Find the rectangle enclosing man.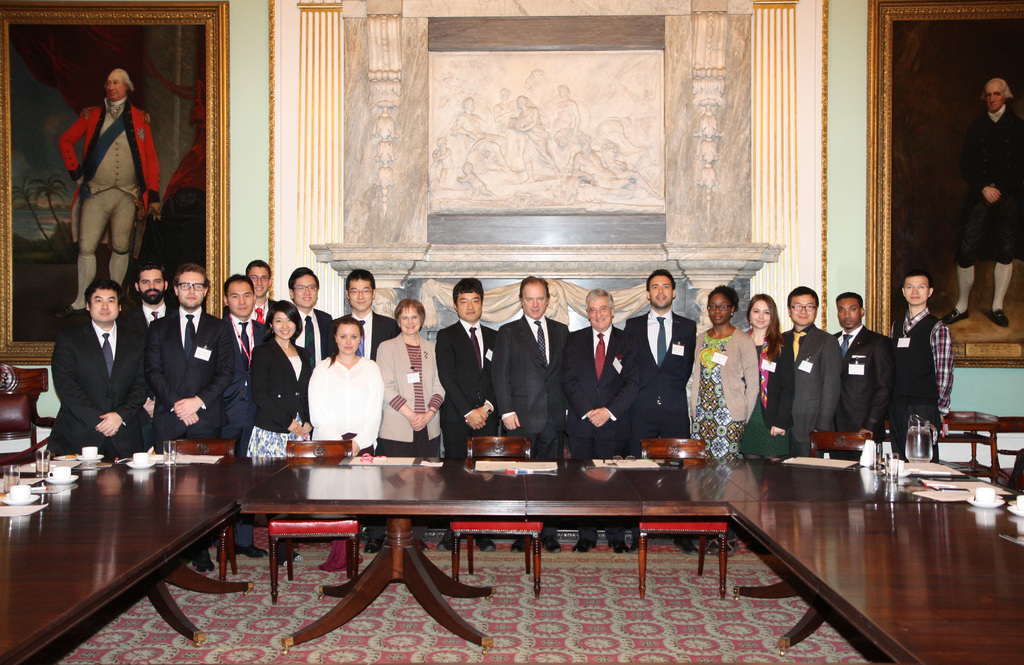
bbox=[53, 66, 164, 312].
